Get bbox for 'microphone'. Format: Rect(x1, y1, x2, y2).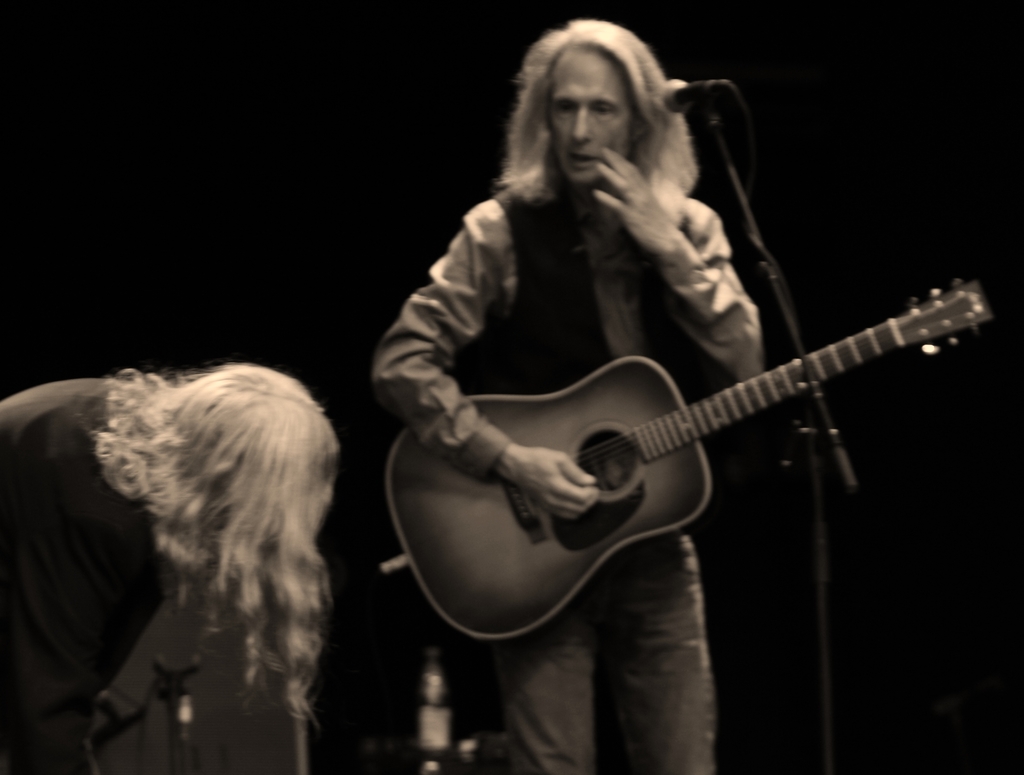
Rect(653, 76, 738, 115).
